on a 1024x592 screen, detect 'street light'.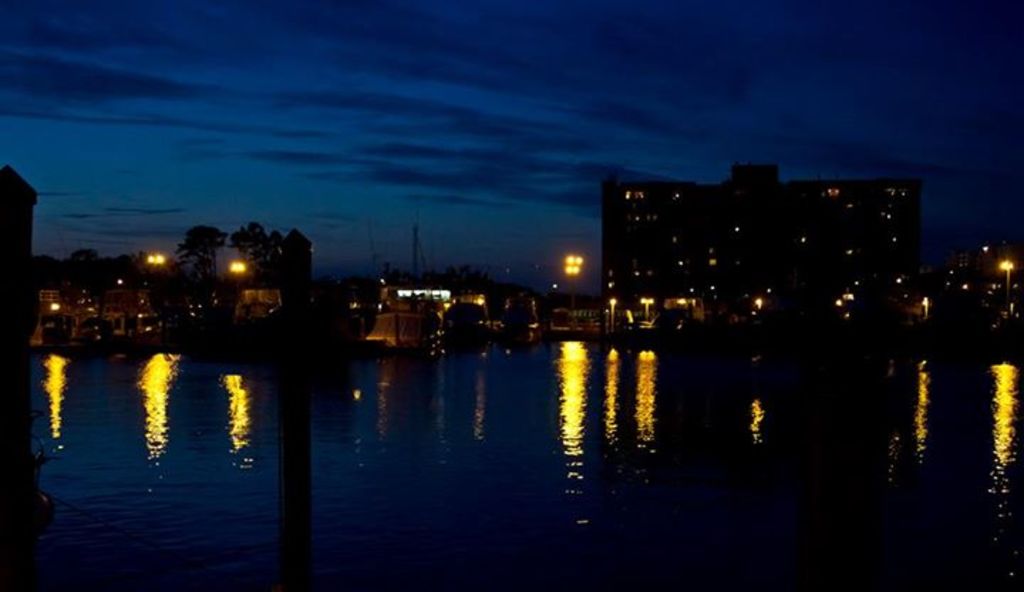
<region>997, 256, 1015, 287</region>.
